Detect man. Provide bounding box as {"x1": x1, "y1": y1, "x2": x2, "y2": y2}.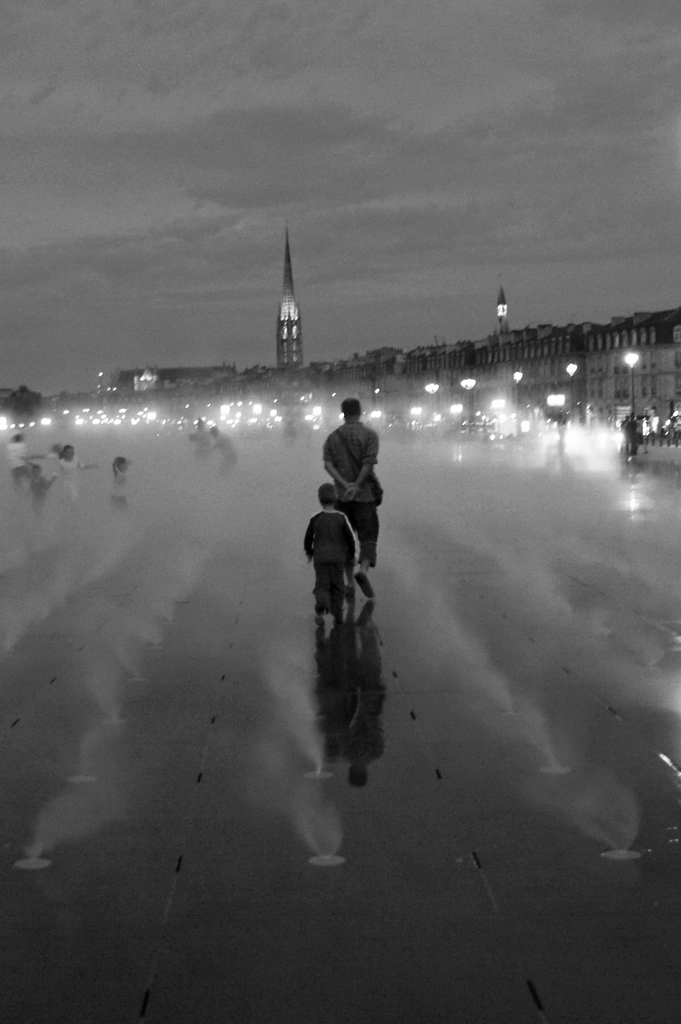
{"x1": 308, "y1": 394, "x2": 397, "y2": 566}.
